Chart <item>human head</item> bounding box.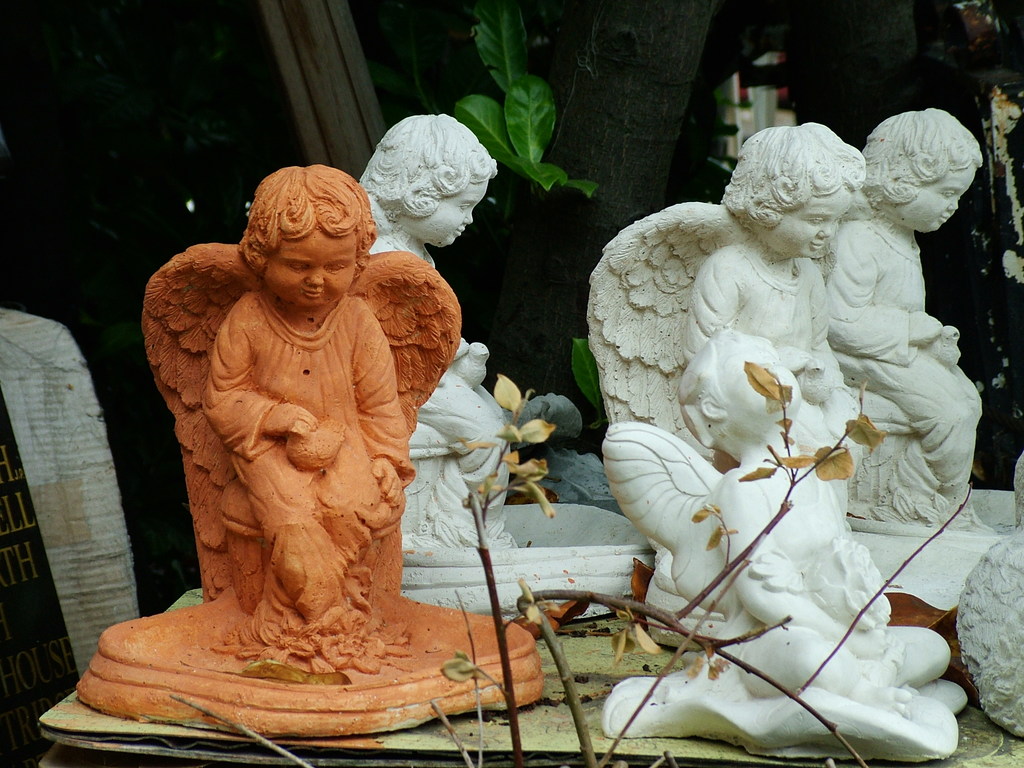
Charted: (left=860, top=106, right=984, bottom=230).
